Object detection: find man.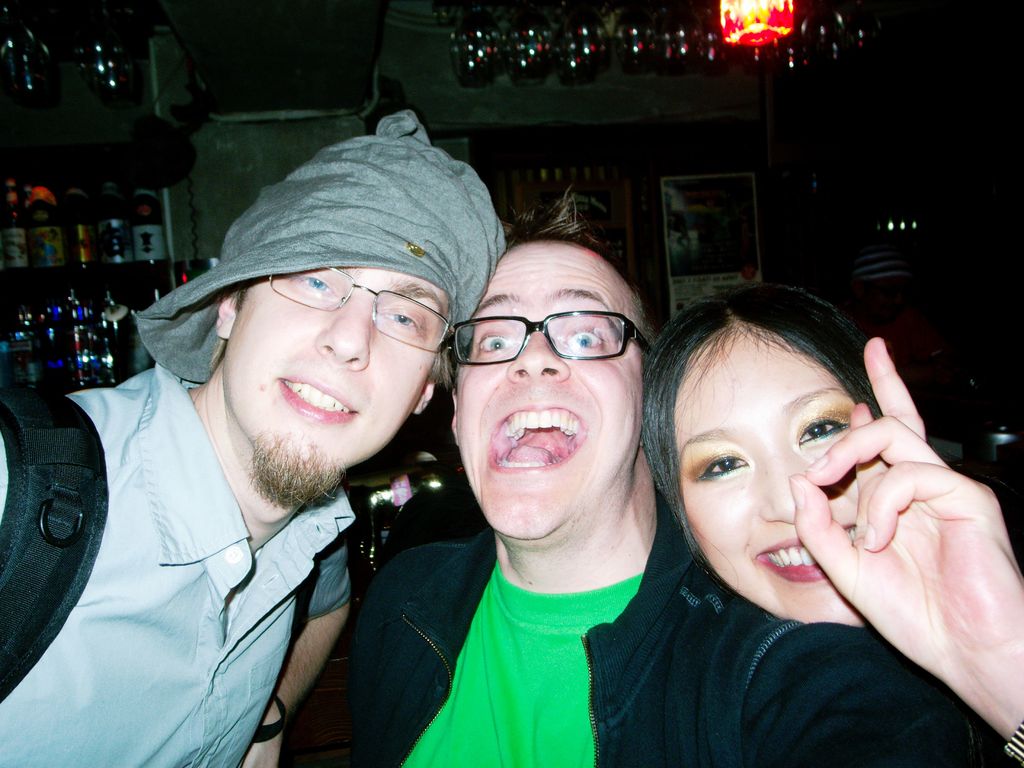
276/188/1023/767.
